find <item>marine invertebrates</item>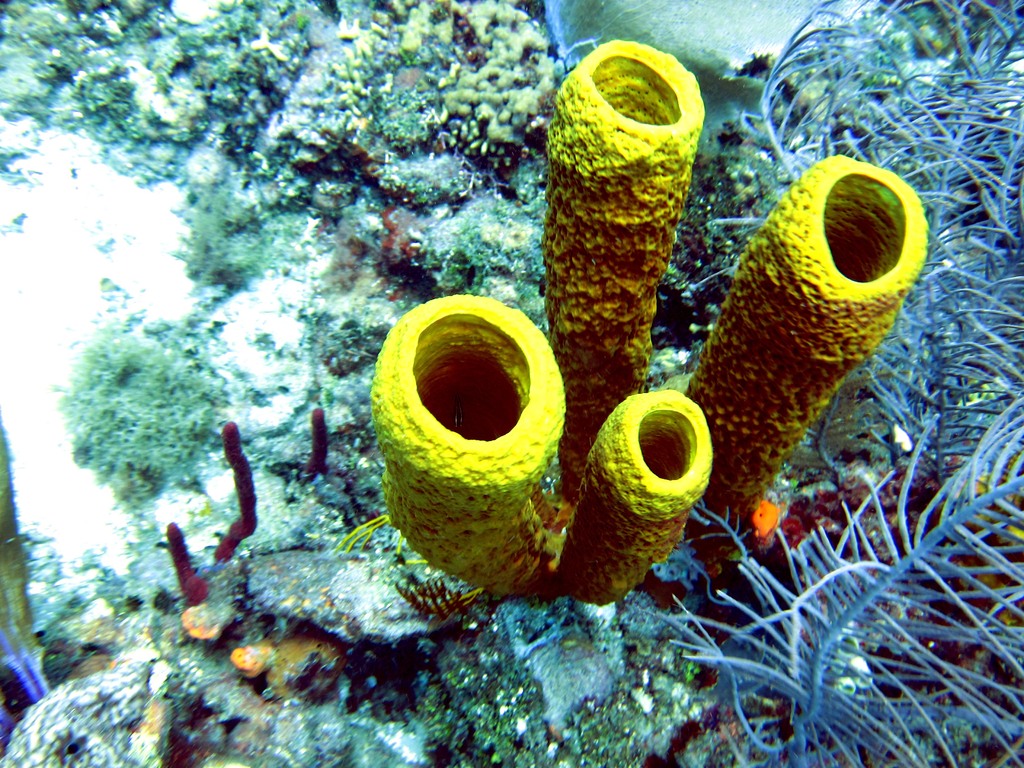
pyautogui.locateOnScreen(223, 615, 356, 701)
